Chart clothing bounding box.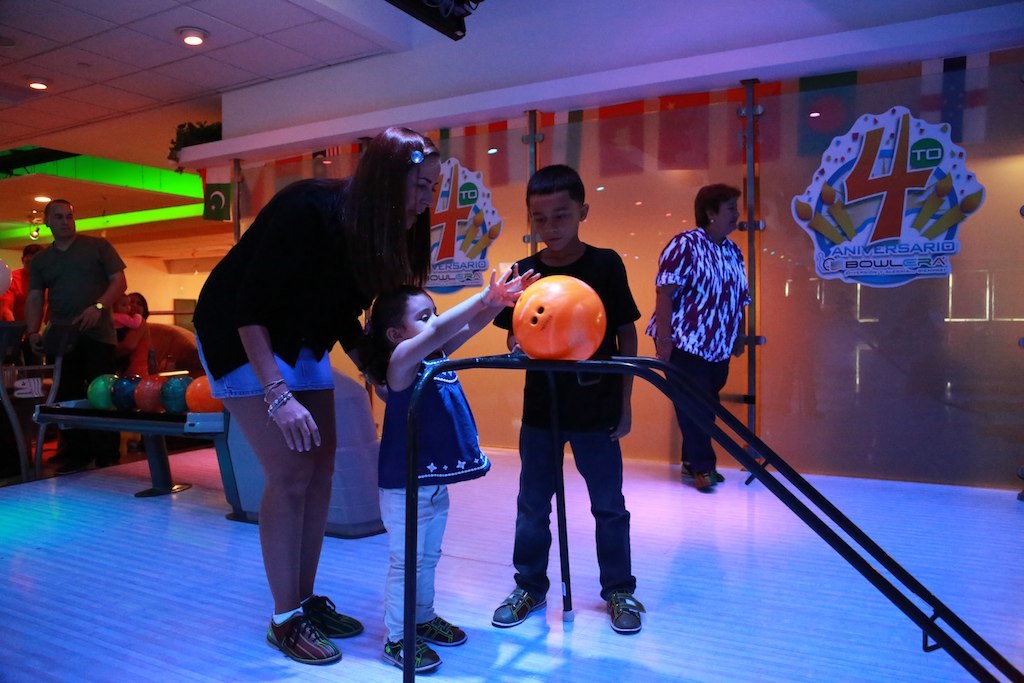
Charted: bbox=[642, 222, 753, 364].
